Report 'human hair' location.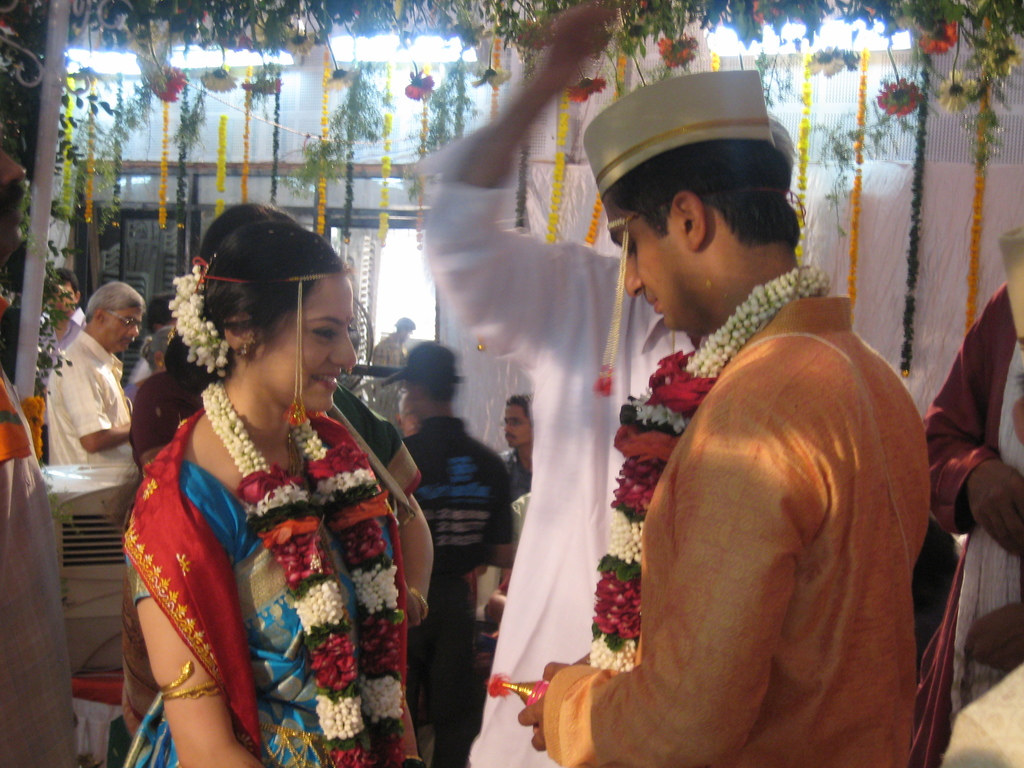
Report: {"left": 597, "top": 116, "right": 805, "bottom": 240}.
